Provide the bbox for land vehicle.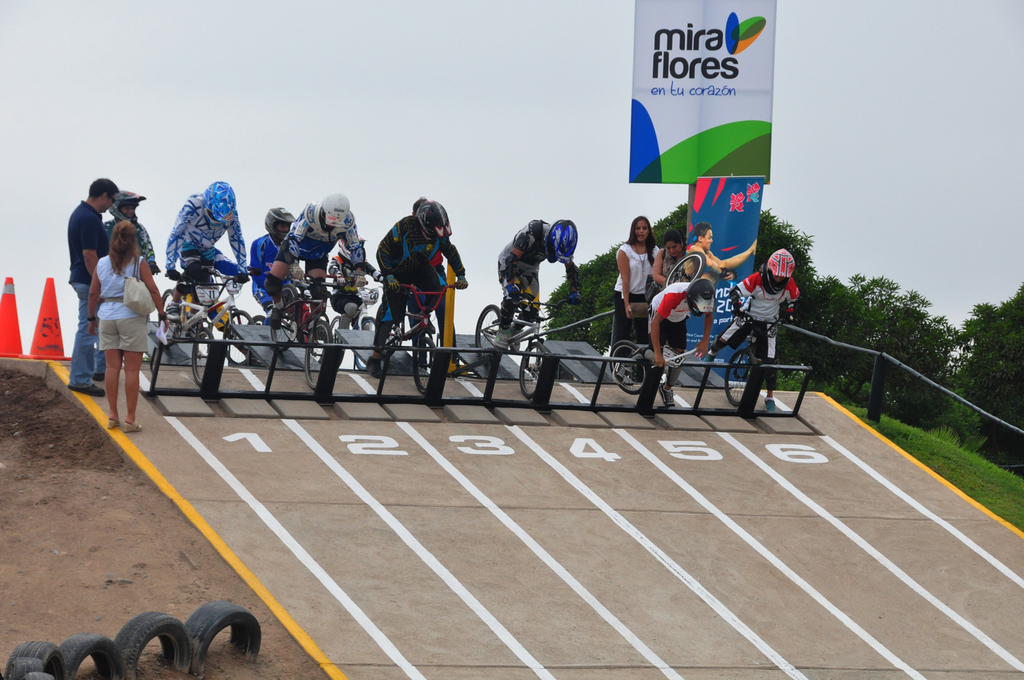
box=[156, 264, 251, 382].
